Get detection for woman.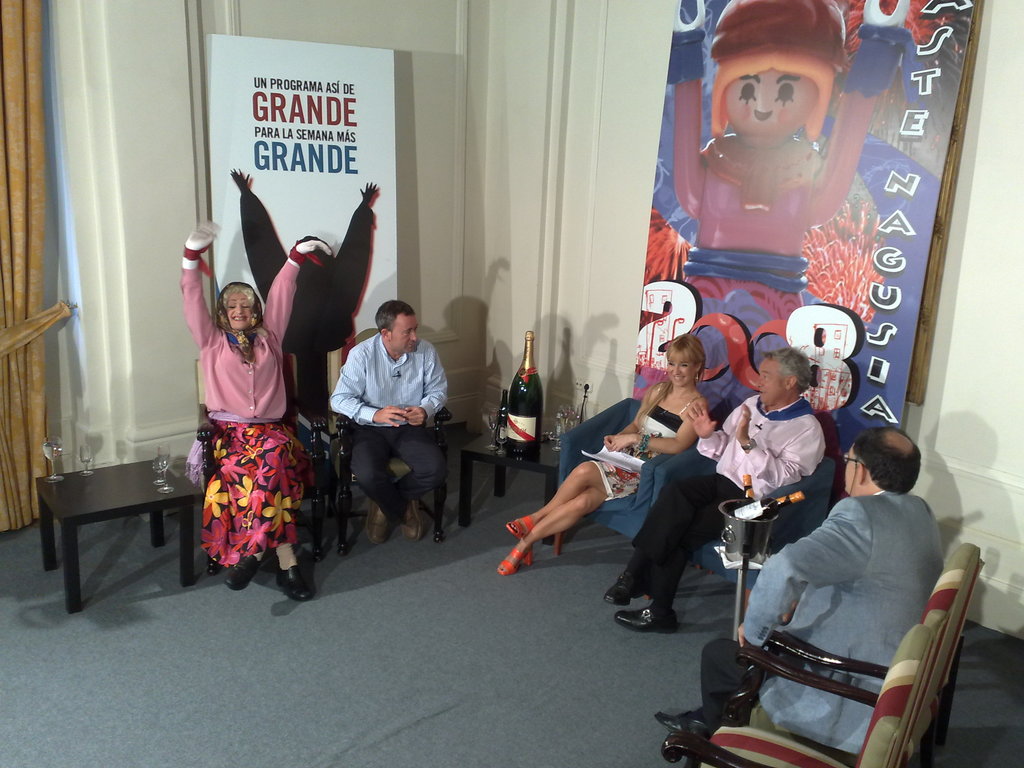
Detection: [left=493, top=331, right=708, bottom=573].
